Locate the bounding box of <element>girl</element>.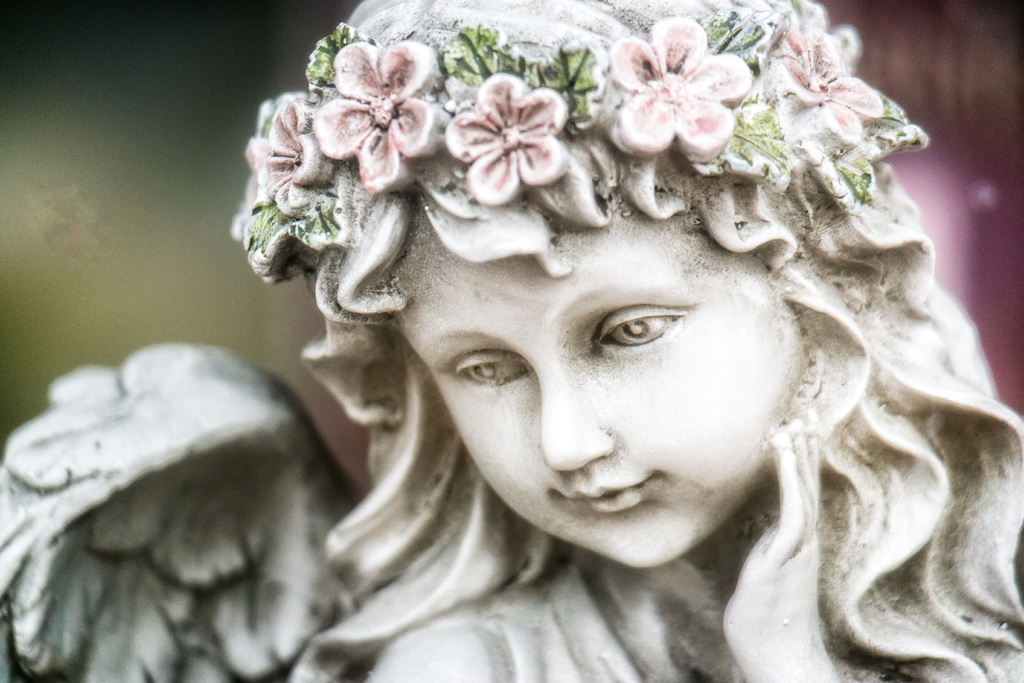
Bounding box: {"x1": 0, "y1": 0, "x2": 1023, "y2": 682}.
